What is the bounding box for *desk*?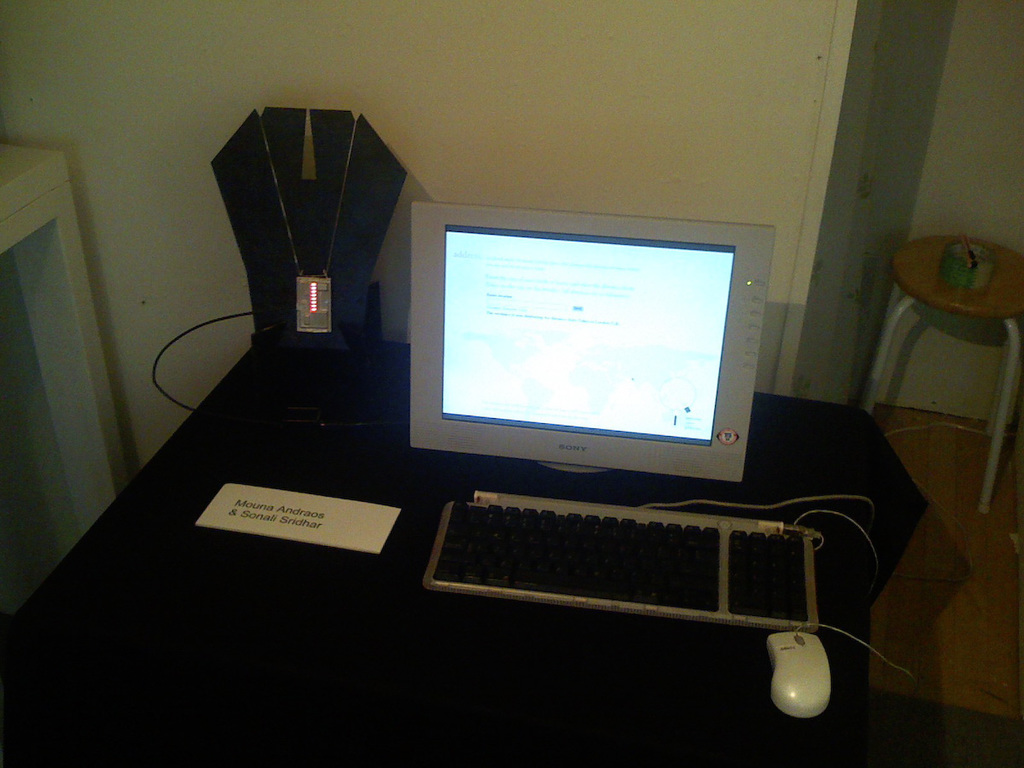
region(3, 316, 924, 767).
